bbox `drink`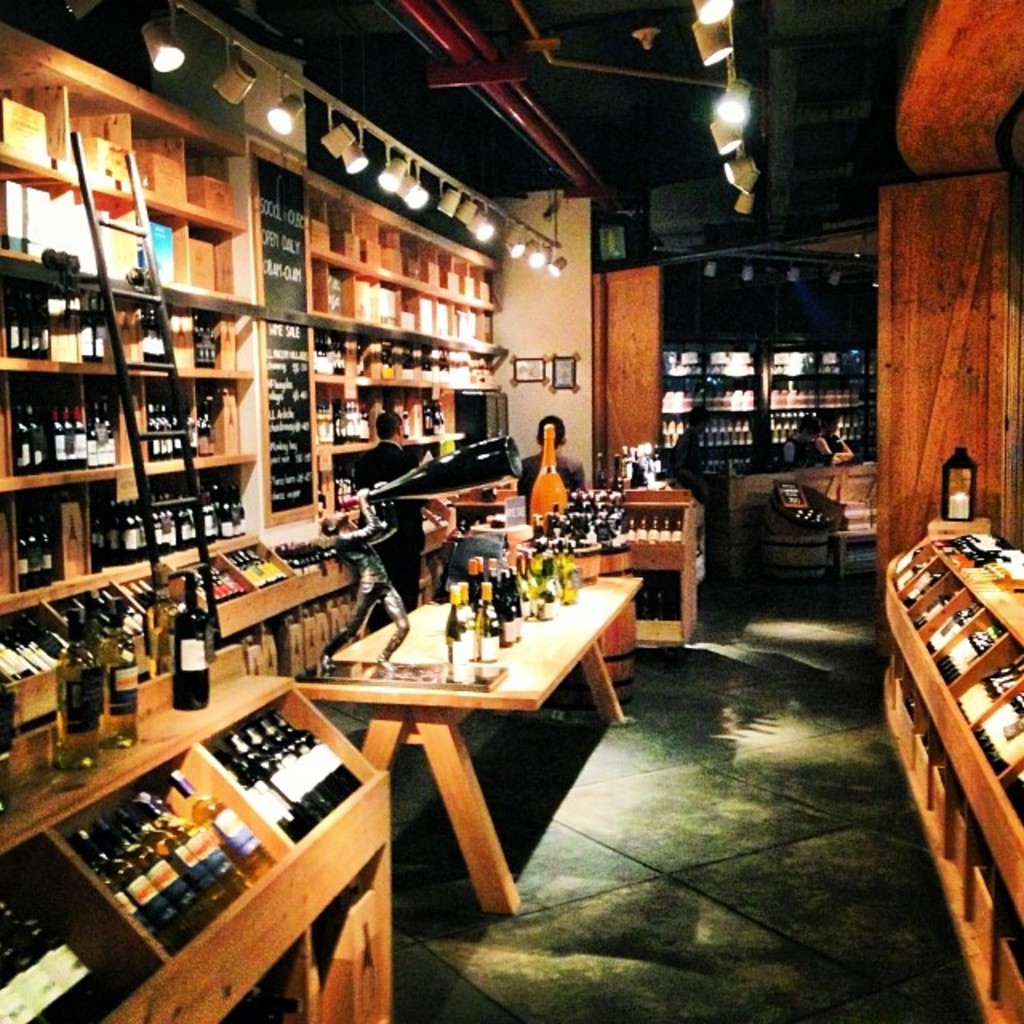
(472, 594, 502, 678)
